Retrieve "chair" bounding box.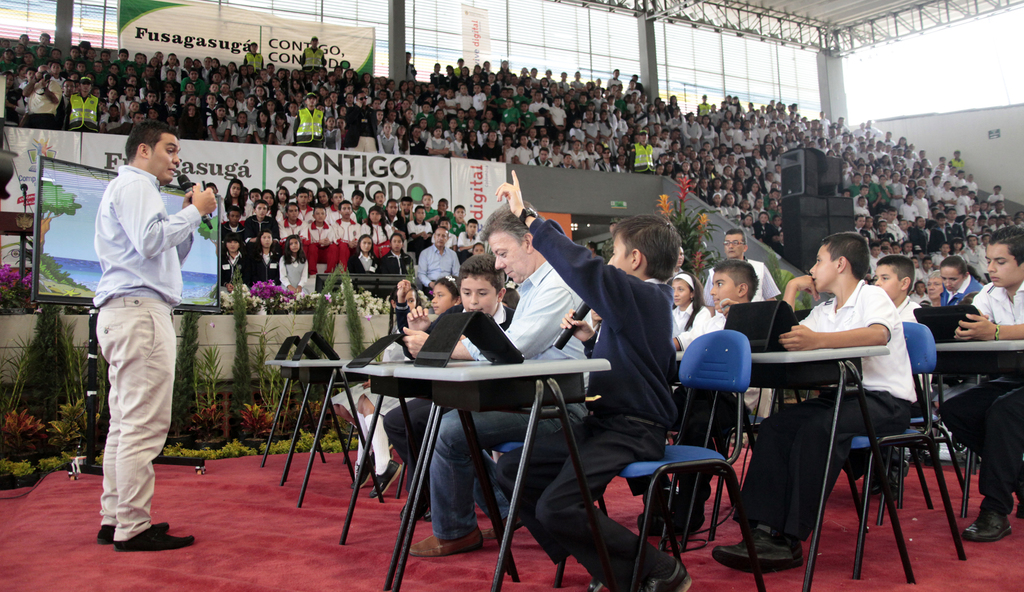
Bounding box: {"left": 552, "top": 327, "right": 771, "bottom": 591}.
